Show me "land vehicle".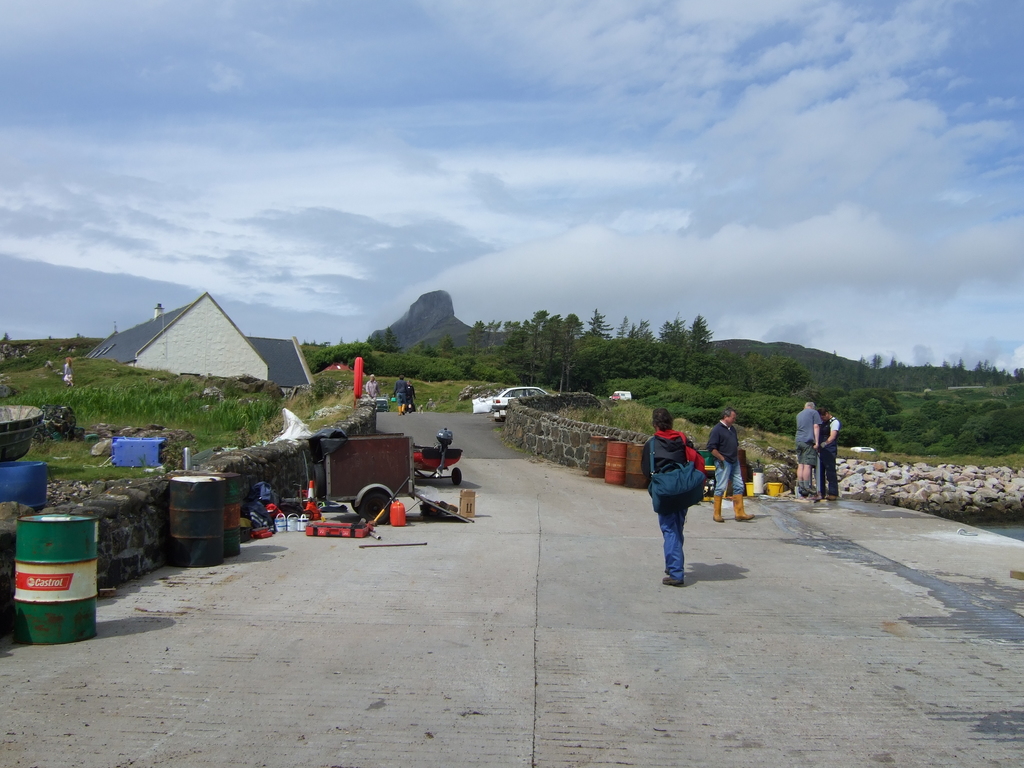
"land vehicle" is here: region(493, 385, 551, 412).
